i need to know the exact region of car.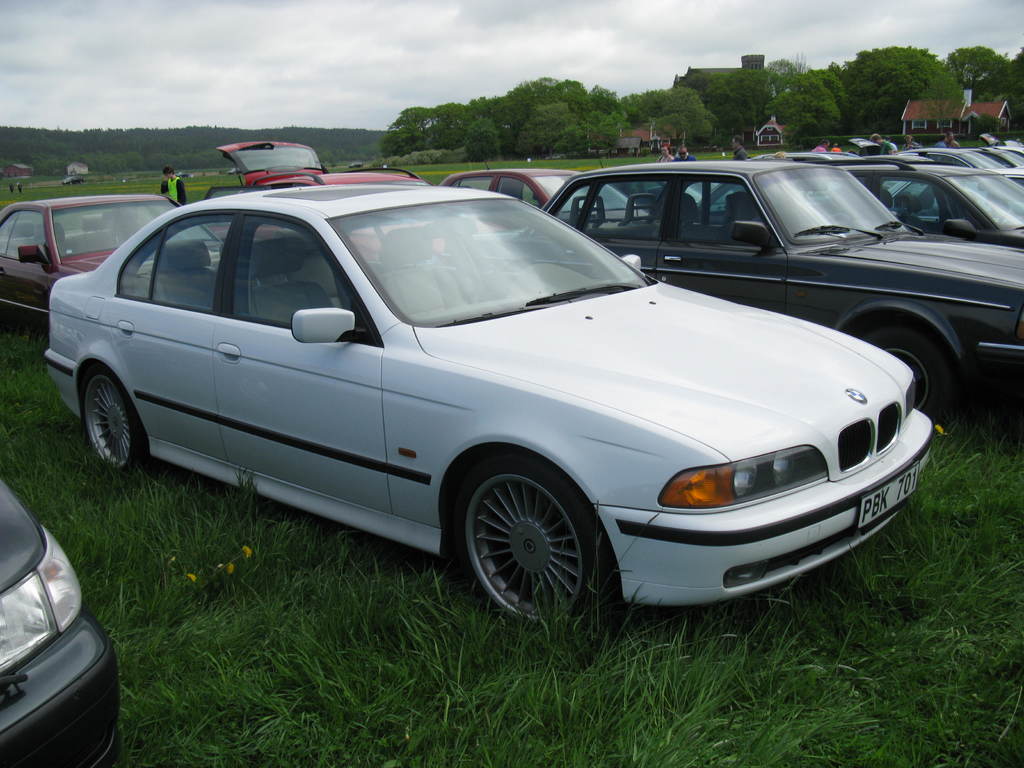
Region: detection(0, 193, 232, 336).
